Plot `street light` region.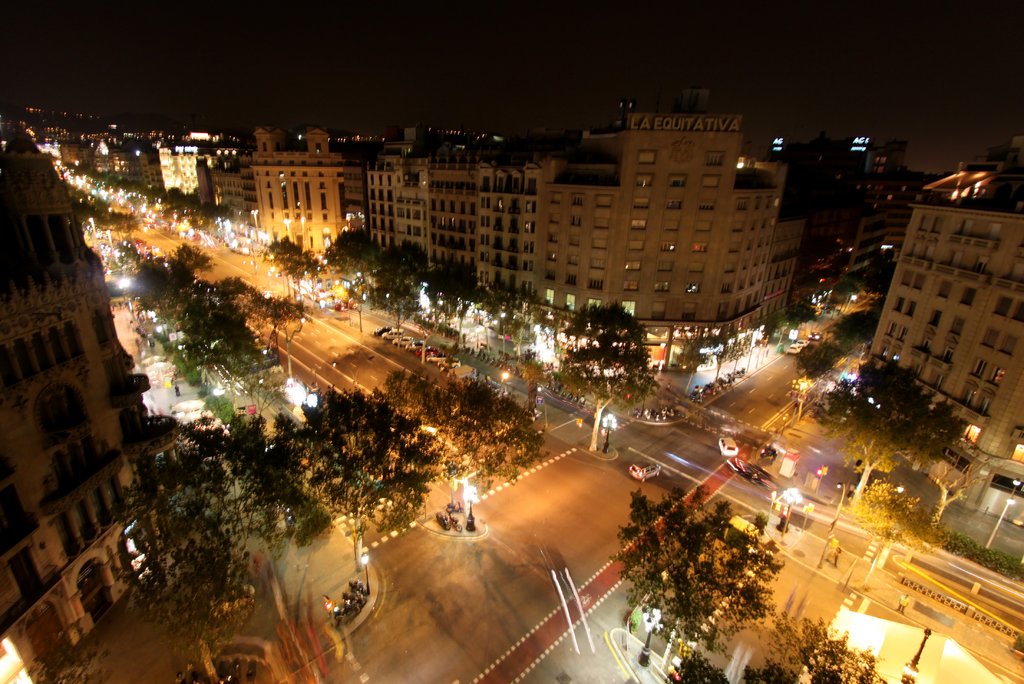
Plotted at [782,486,801,528].
